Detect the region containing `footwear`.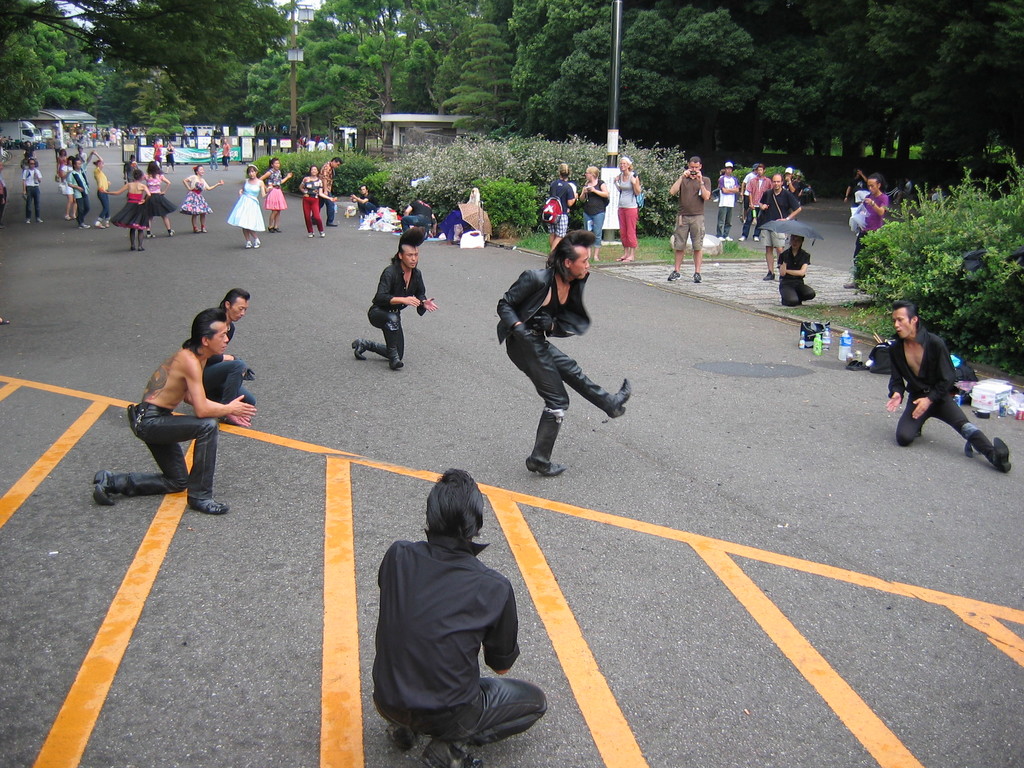
389, 721, 409, 753.
